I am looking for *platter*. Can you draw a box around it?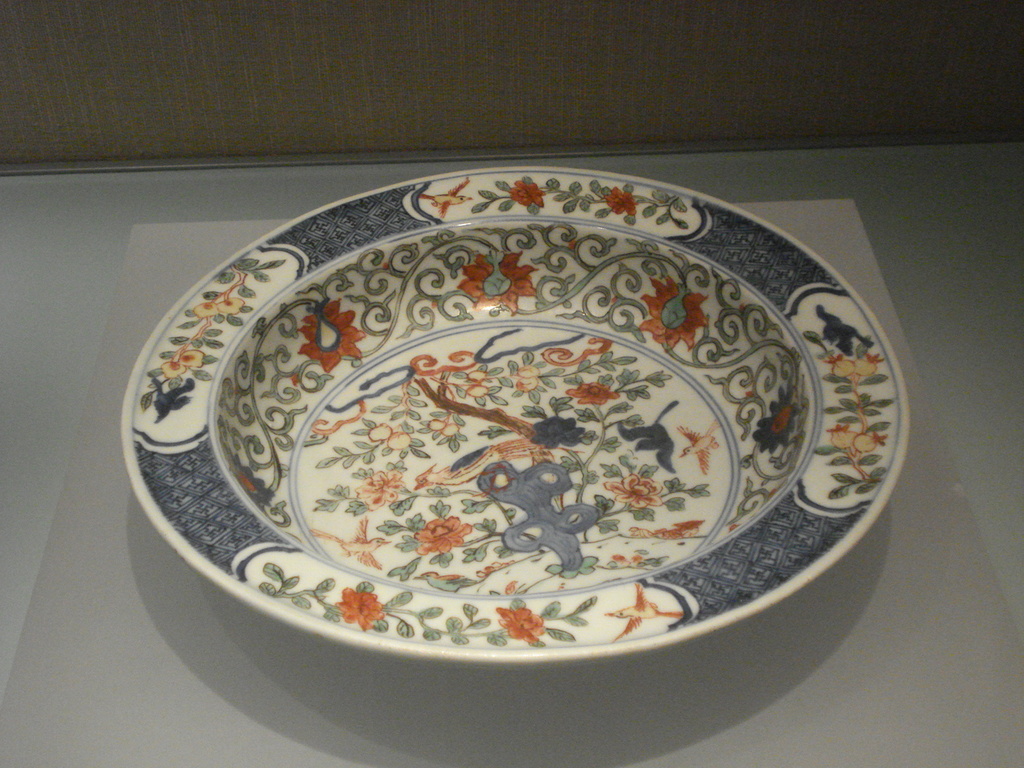
Sure, the bounding box is pyautogui.locateOnScreen(118, 170, 913, 662).
